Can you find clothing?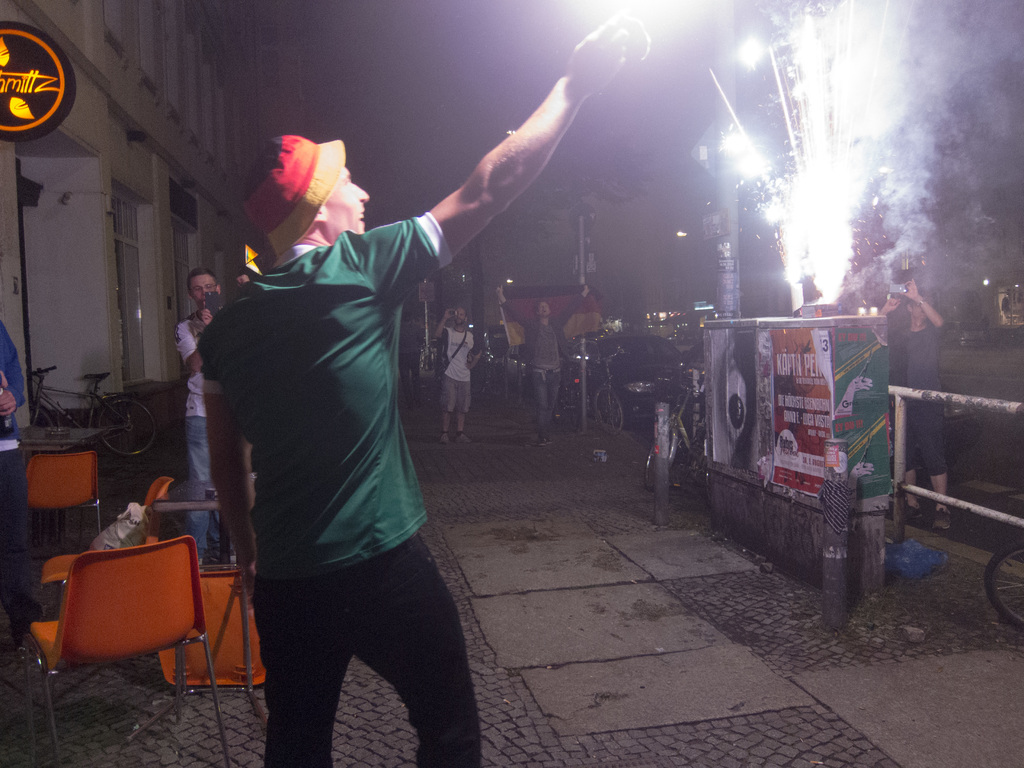
Yes, bounding box: box(529, 316, 561, 413).
